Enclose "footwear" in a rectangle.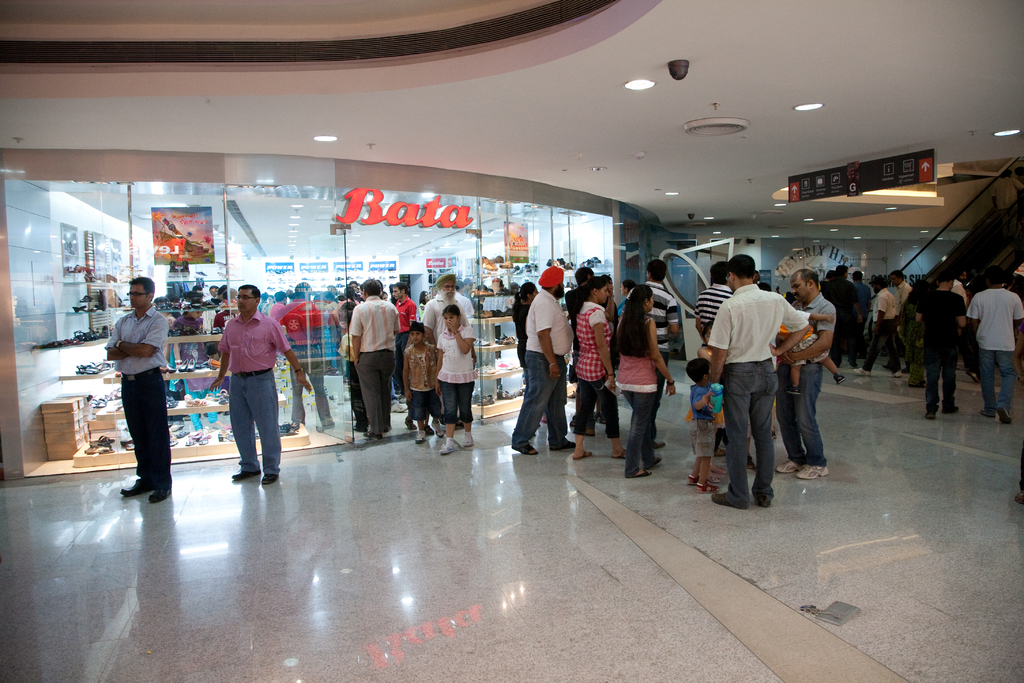
<region>646, 456, 661, 463</region>.
